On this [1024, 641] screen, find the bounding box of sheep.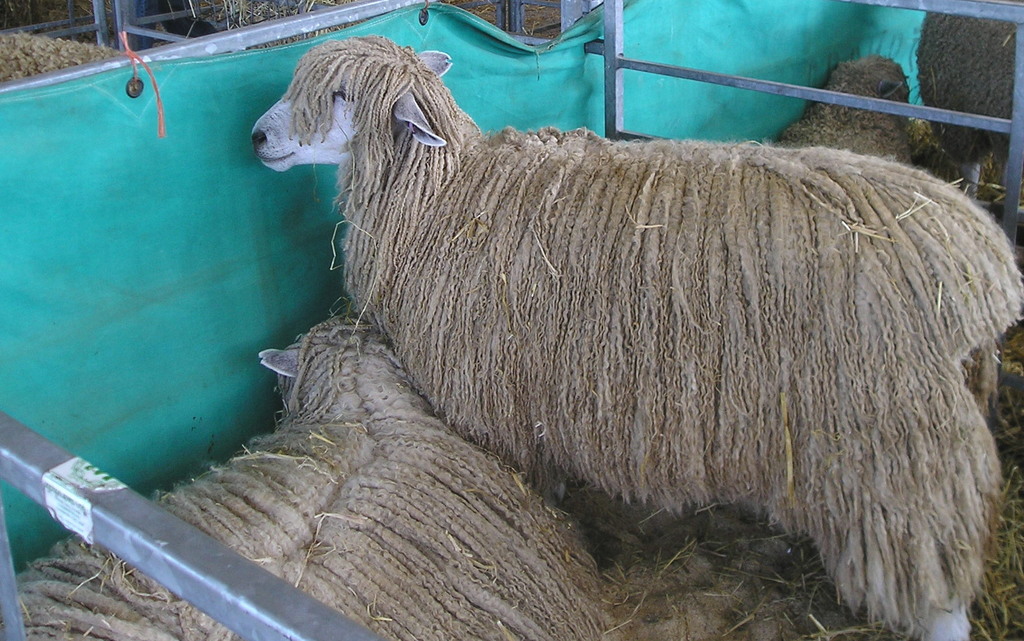
Bounding box: {"left": 250, "top": 33, "right": 1023, "bottom": 640}.
